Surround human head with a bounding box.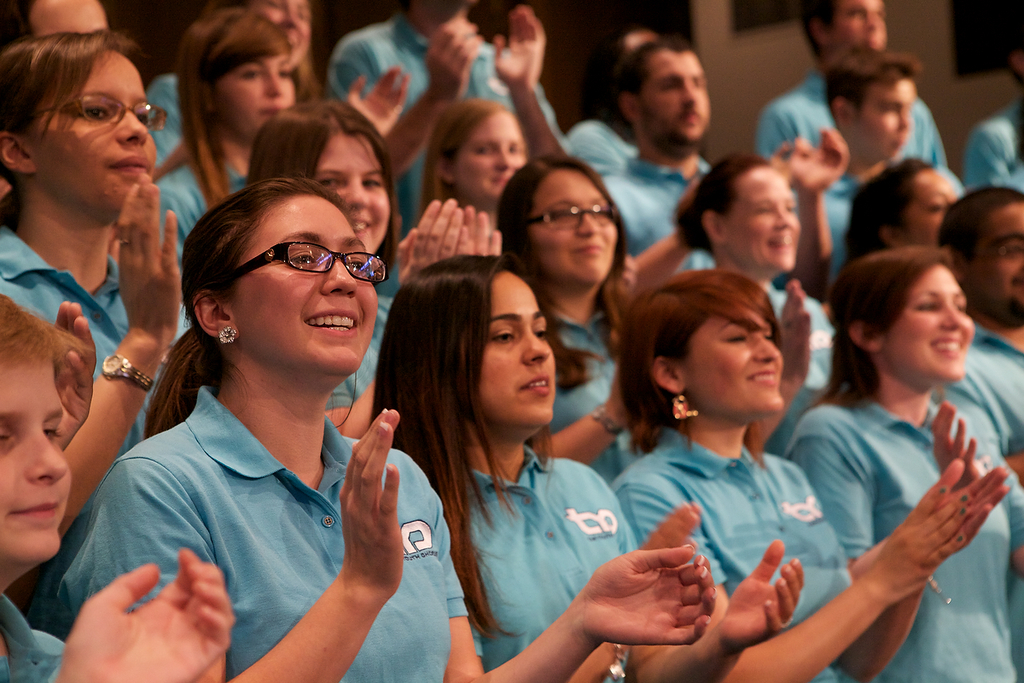
389, 253, 557, 436.
